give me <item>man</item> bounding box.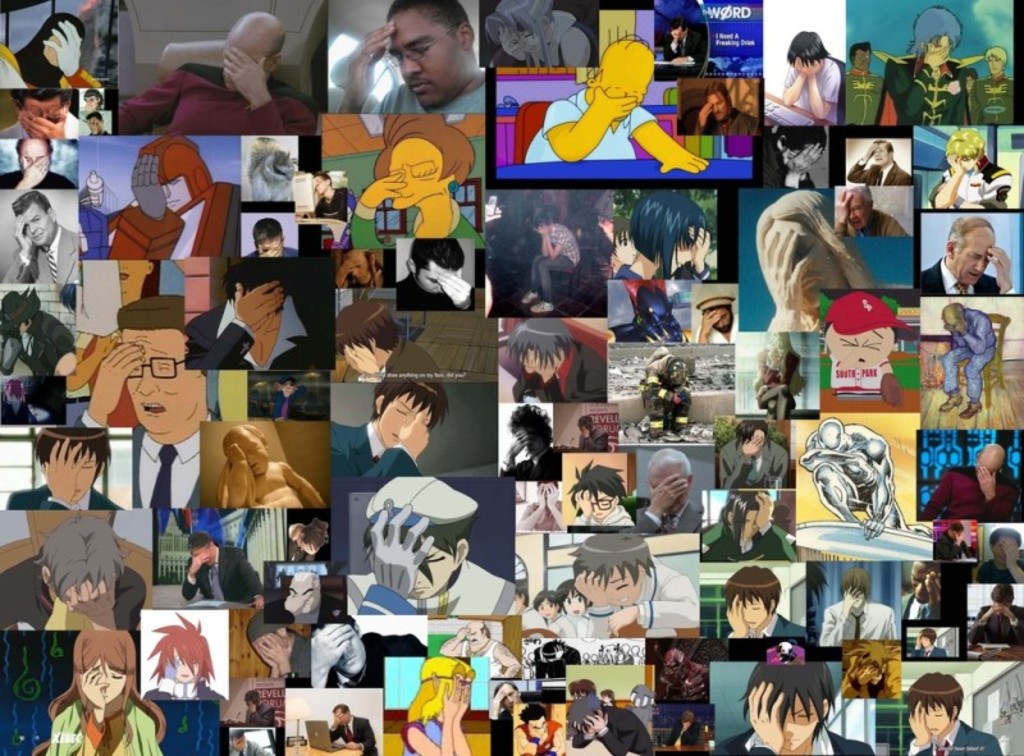
(435,620,522,681).
